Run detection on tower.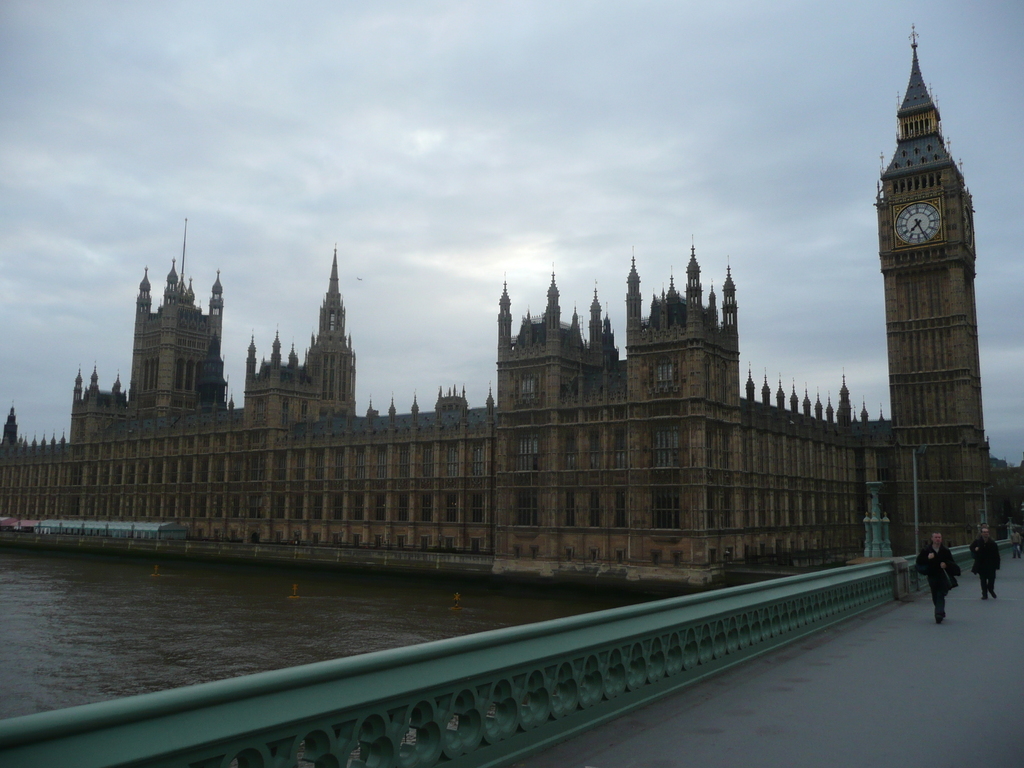
Result: 826, 397, 836, 419.
